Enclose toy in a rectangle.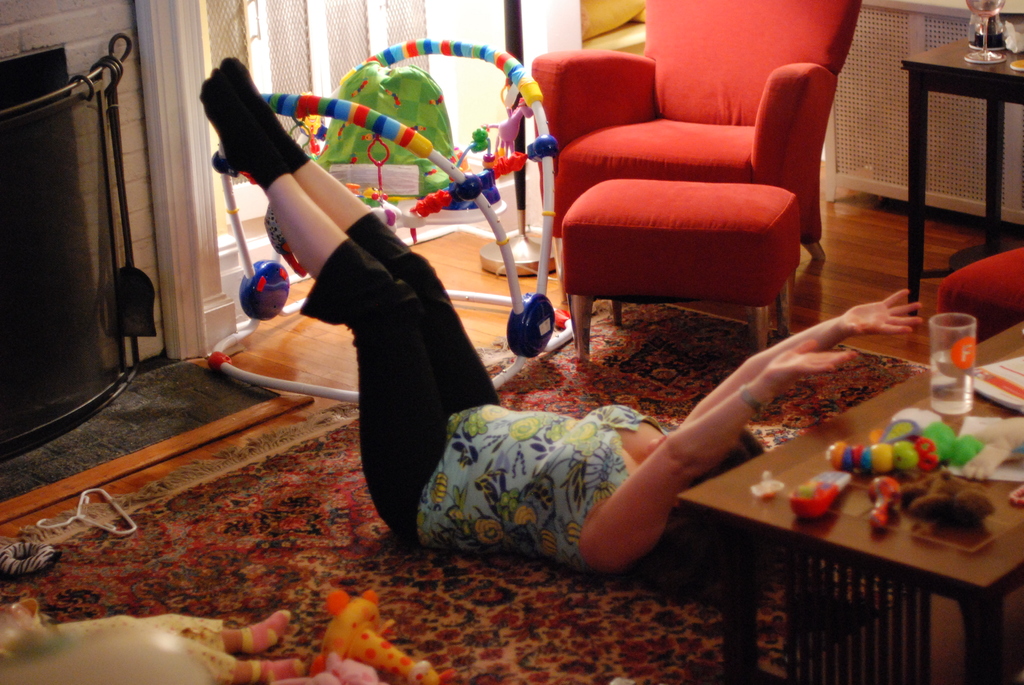
x1=910 y1=434 x2=935 y2=471.
